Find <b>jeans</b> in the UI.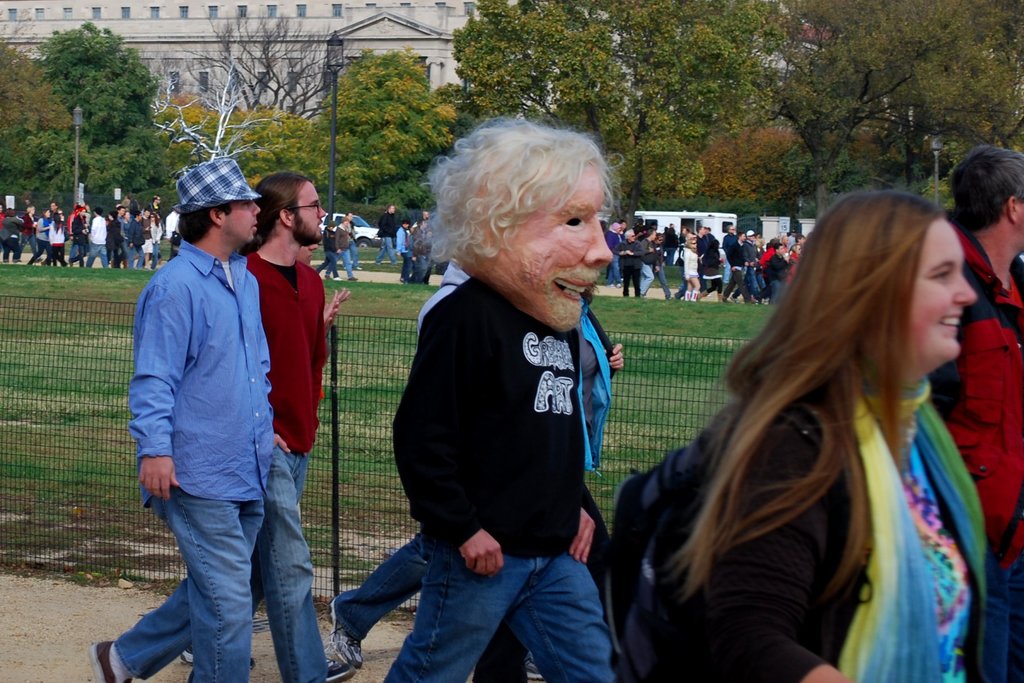
UI element at l=746, t=270, r=762, b=292.
